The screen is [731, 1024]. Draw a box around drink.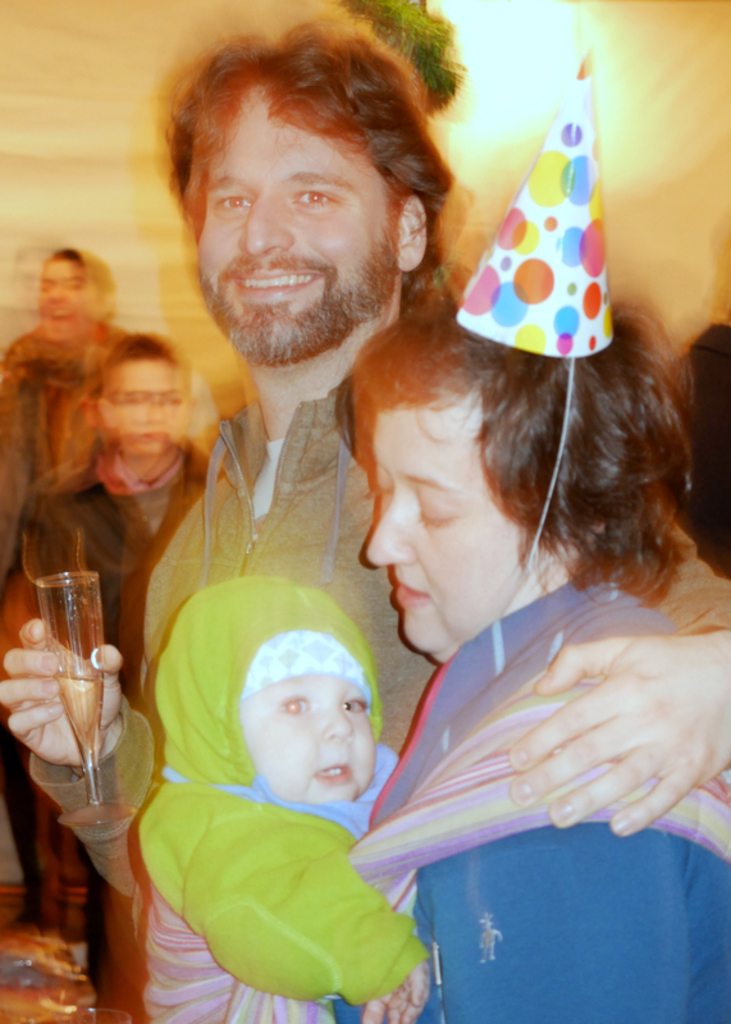
locate(52, 666, 101, 762).
